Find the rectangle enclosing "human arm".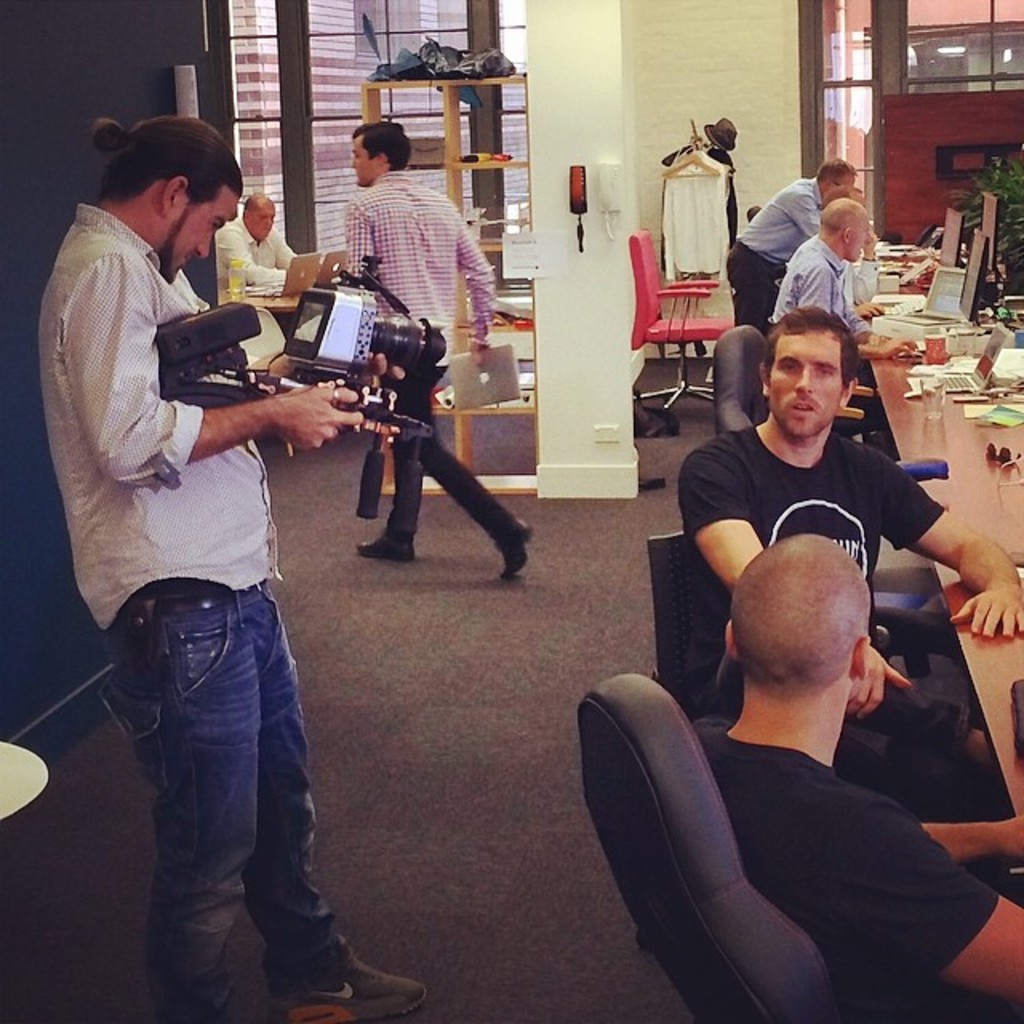
bbox=[272, 229, 302, 267].
